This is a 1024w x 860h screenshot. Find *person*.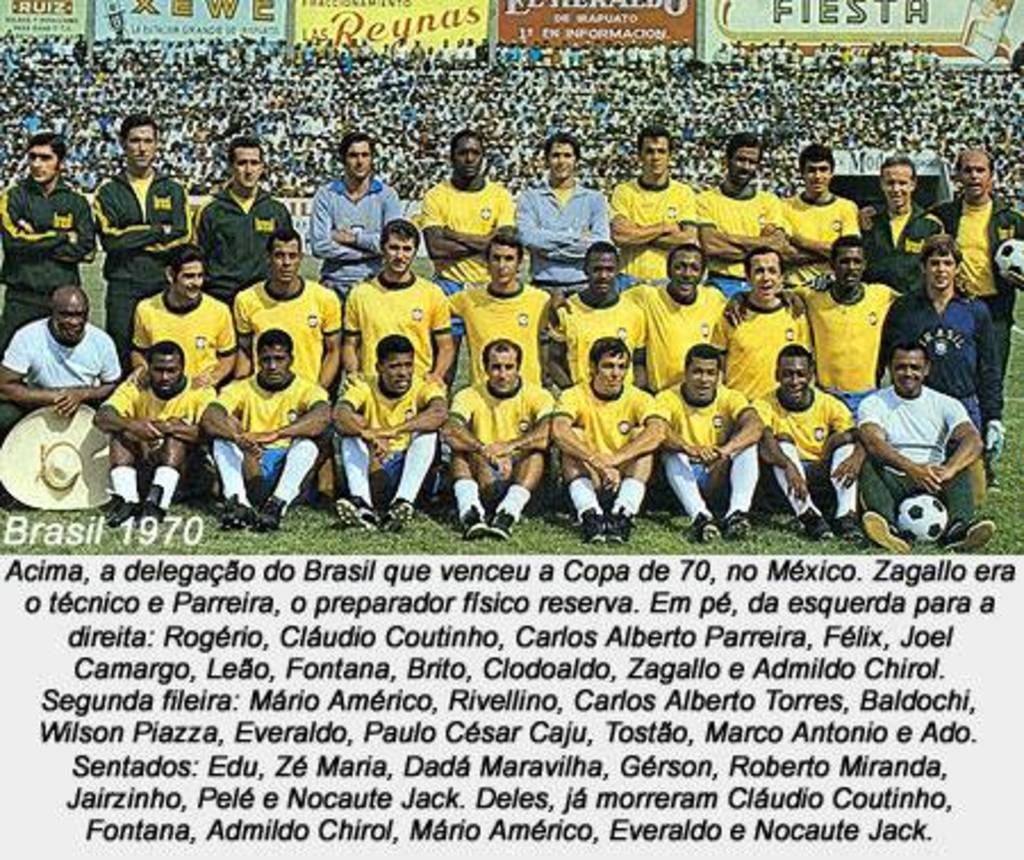
Bounding box: [left=209, top=282, right=309, bottom=532].
